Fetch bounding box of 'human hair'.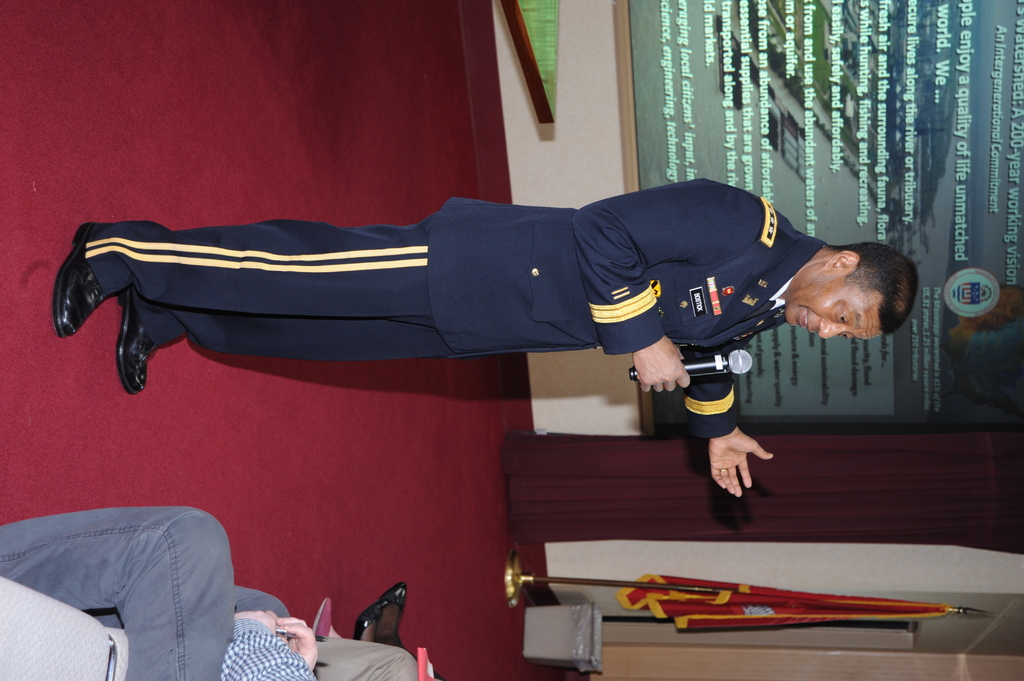
Bbox: bbox=[817, 236, 911, 334].
